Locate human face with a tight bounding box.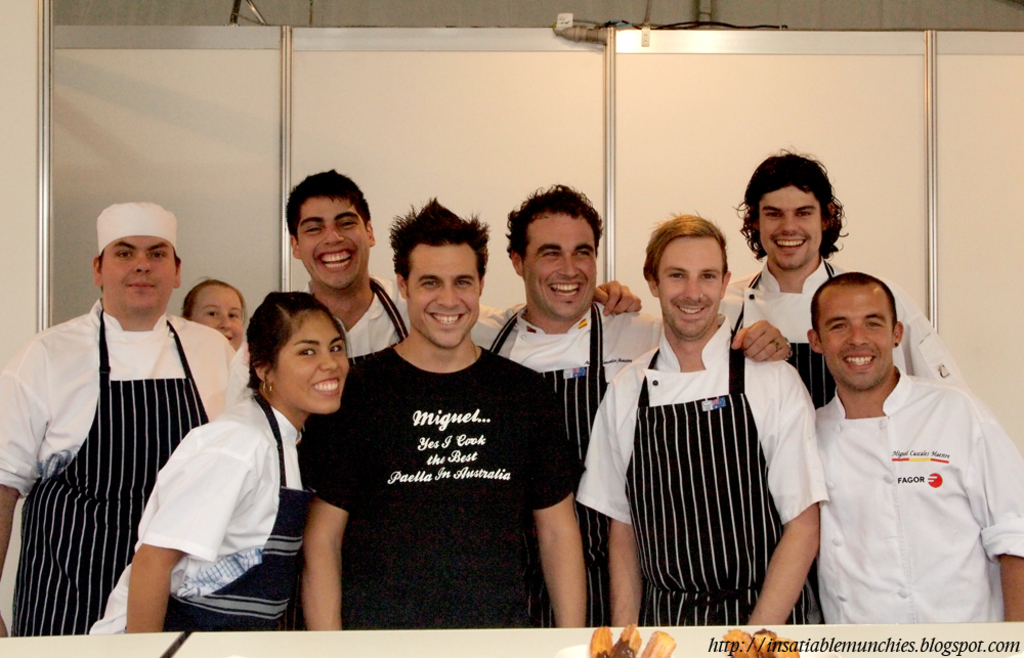
bbox(102, 234, 175, 310).
